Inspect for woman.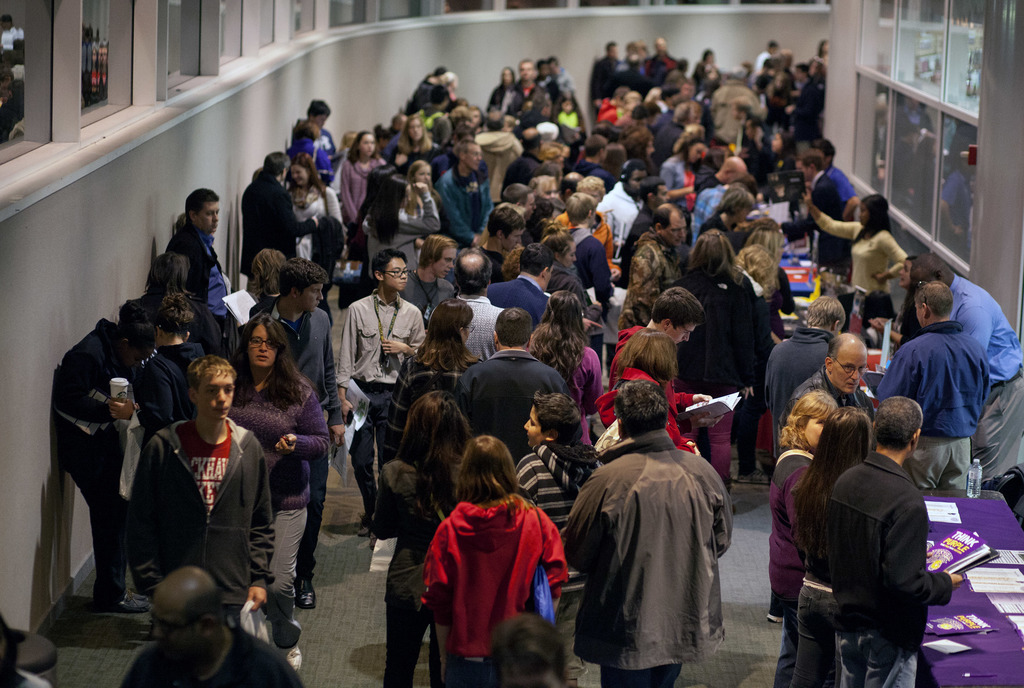
Inspection: pyautogui.locateOnScreen(228, 248, 284, 362).
